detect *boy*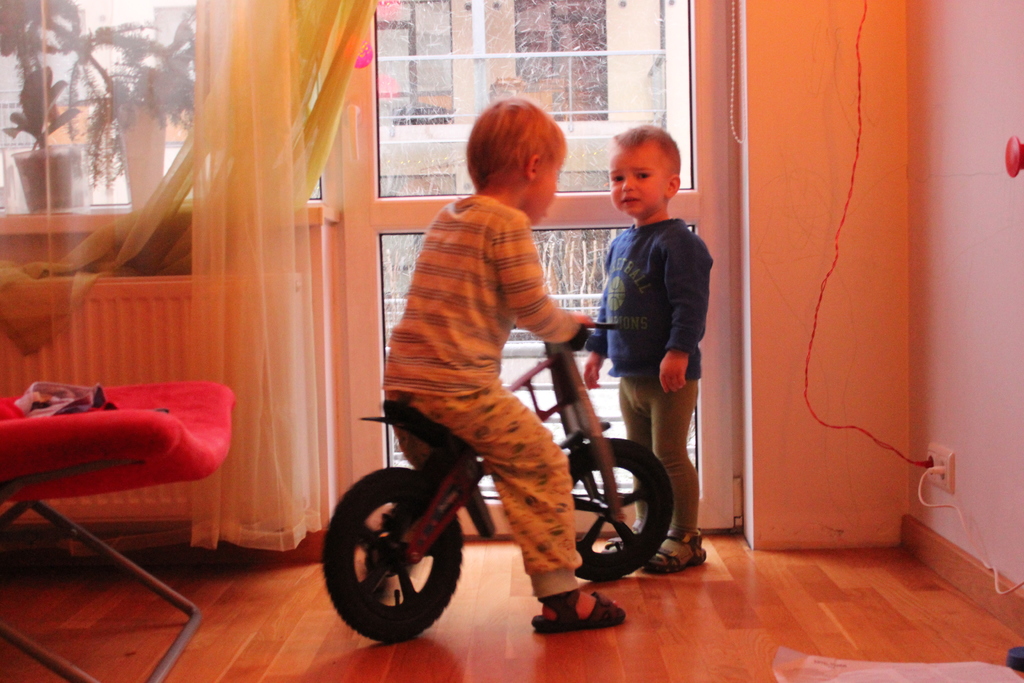
(381,97,627,634)
